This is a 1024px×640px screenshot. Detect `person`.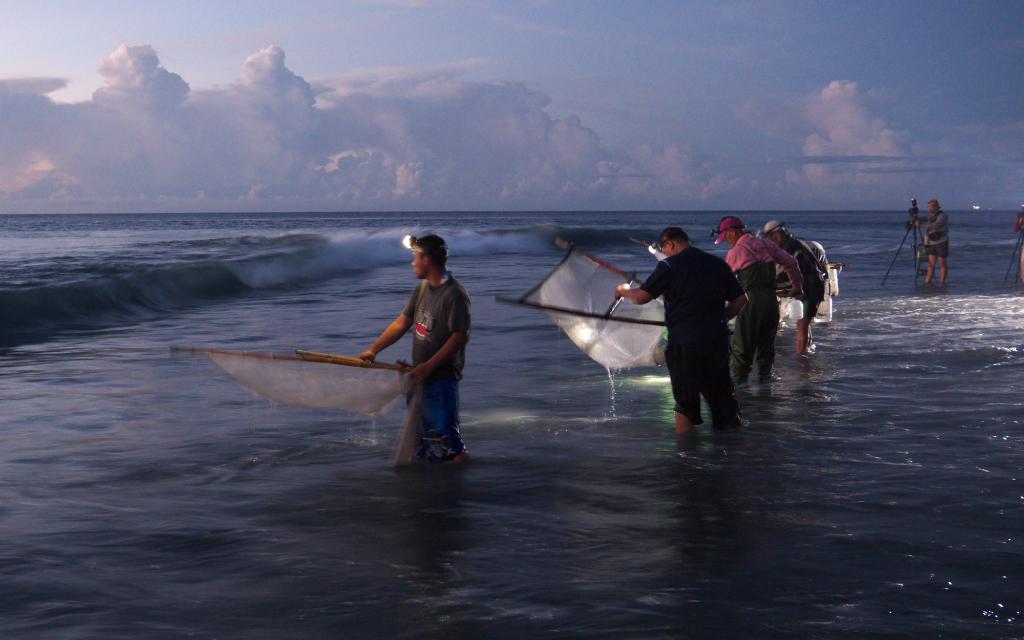
select_region(351, 229, 477, 456).
